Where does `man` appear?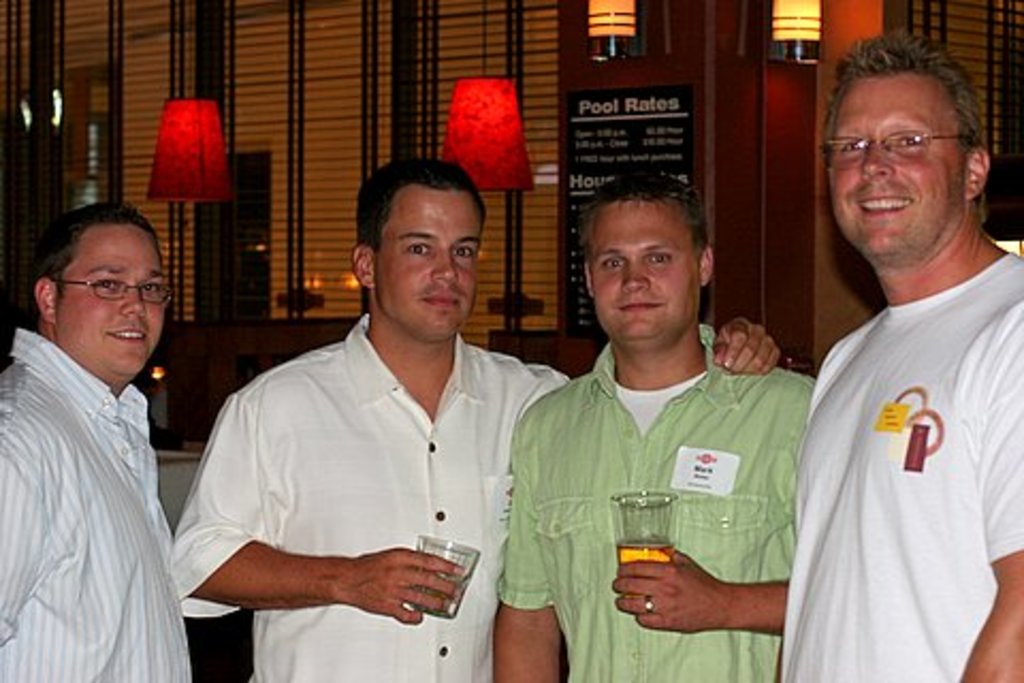
Appears at detection(497, 171, 819, 681).
